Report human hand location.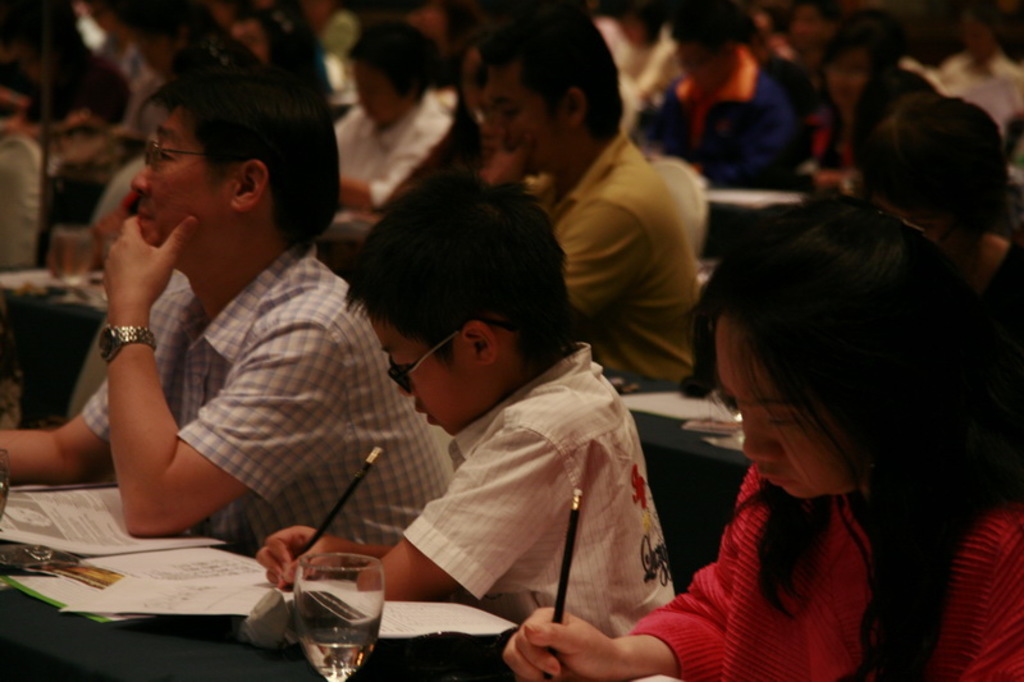
Report: (101, 215, 201, 308).
